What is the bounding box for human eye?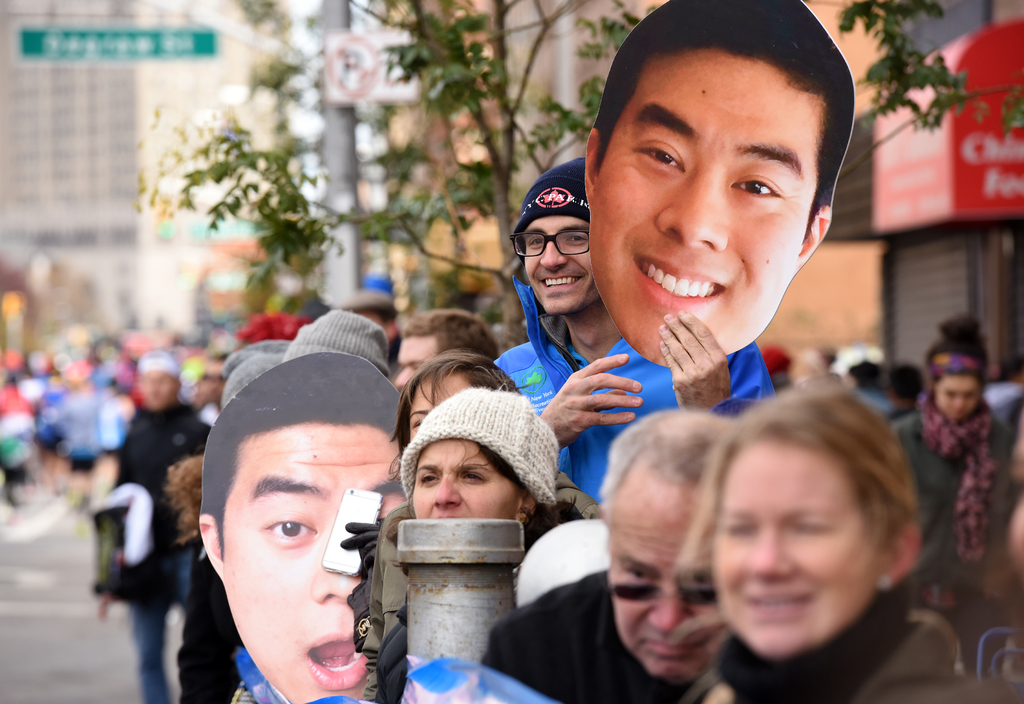
bbox(261, 516, 316, 541).
